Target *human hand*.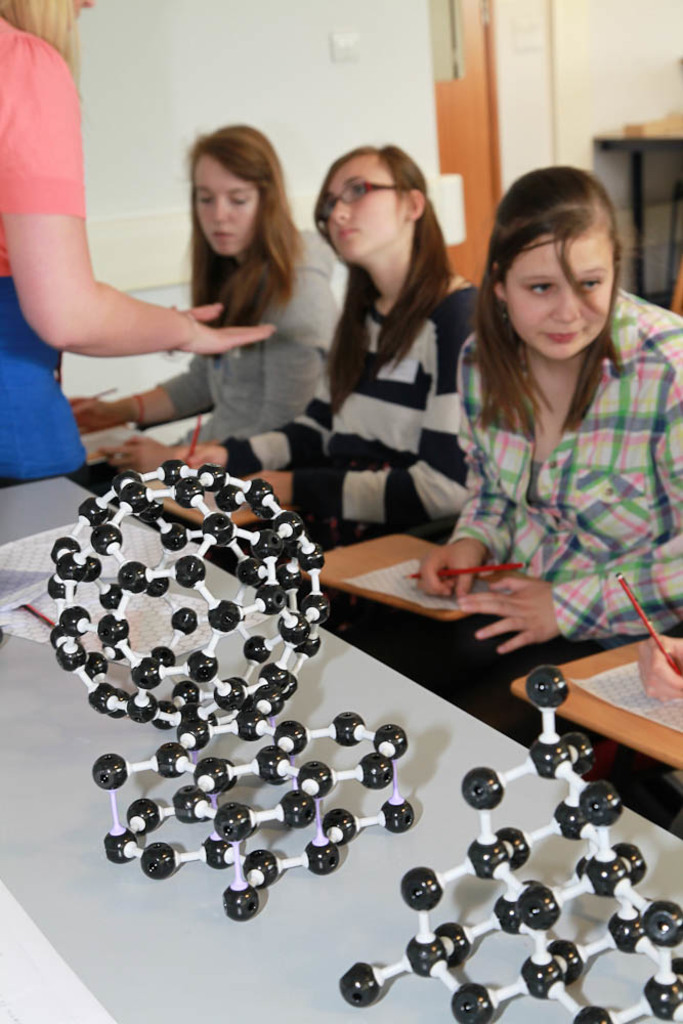
Target region: 234,469,295,516.
